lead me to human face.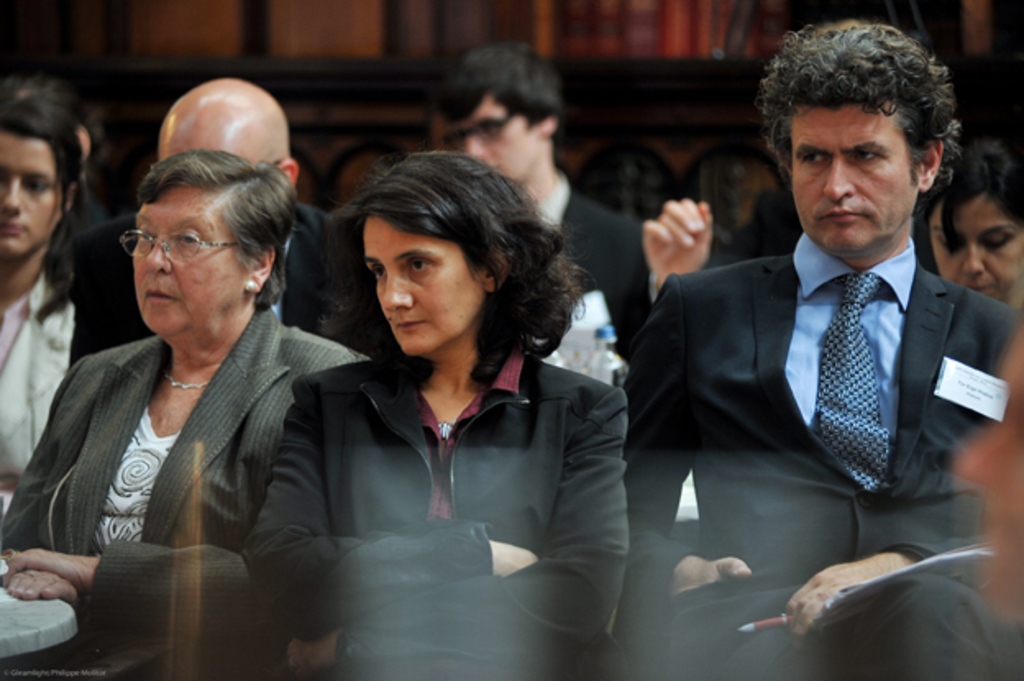
Lead to 789,103,922,251.
